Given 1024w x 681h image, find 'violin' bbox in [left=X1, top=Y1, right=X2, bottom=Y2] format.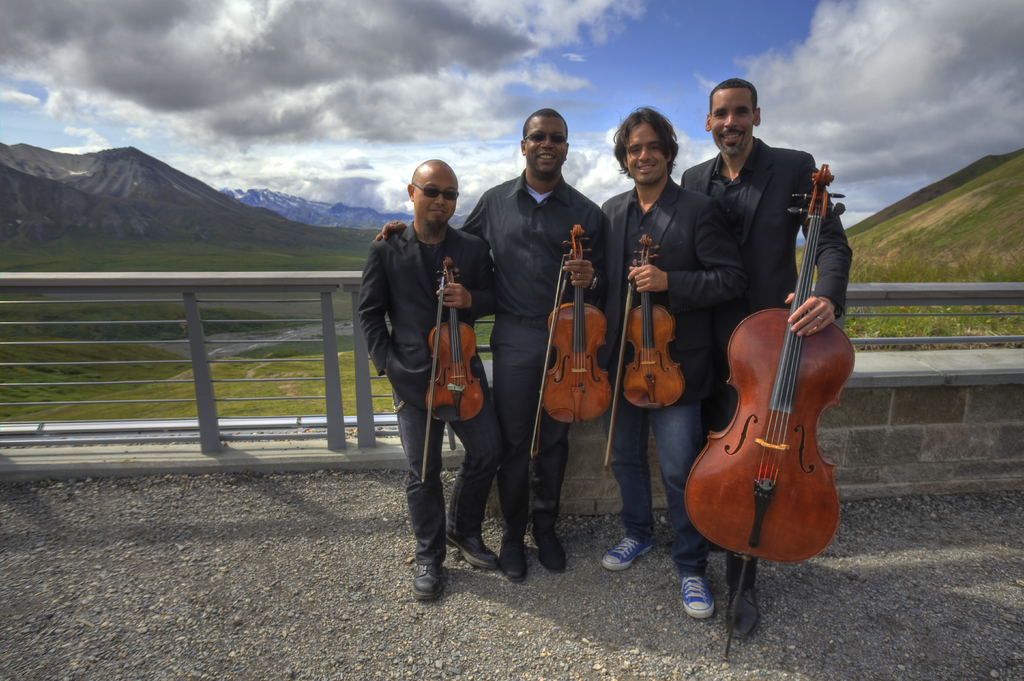
[left=596, top=228, right=689, bottom=473].
